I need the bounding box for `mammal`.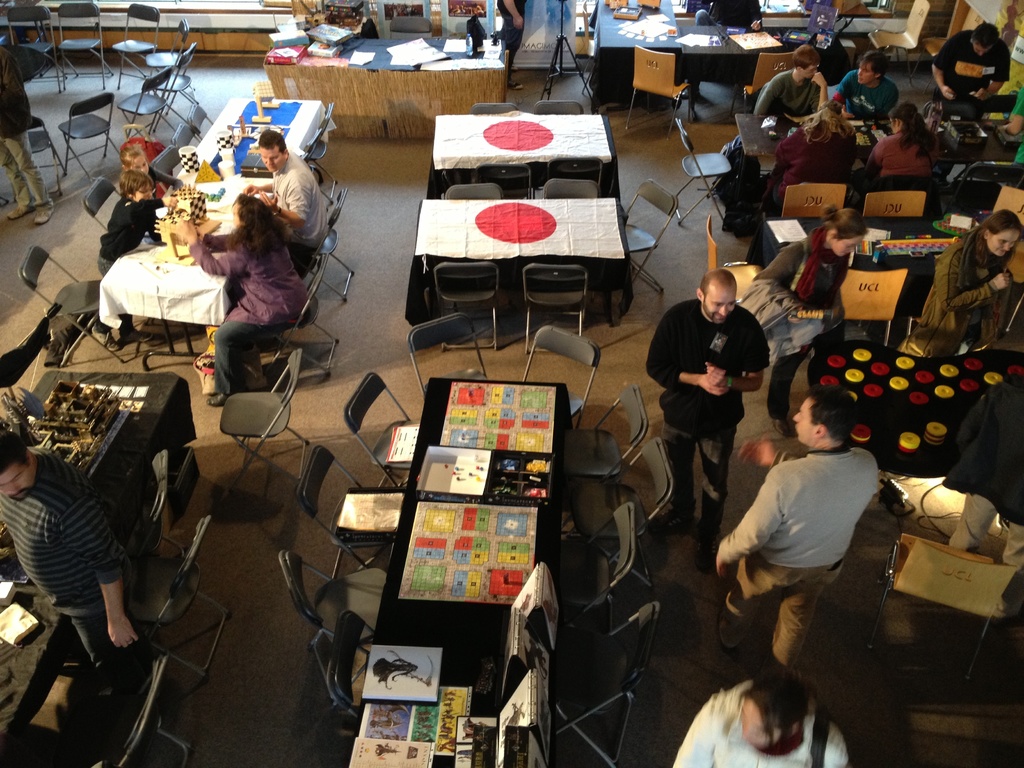
Here it is: x1=832, y1=60, x2=902, y2=122.
